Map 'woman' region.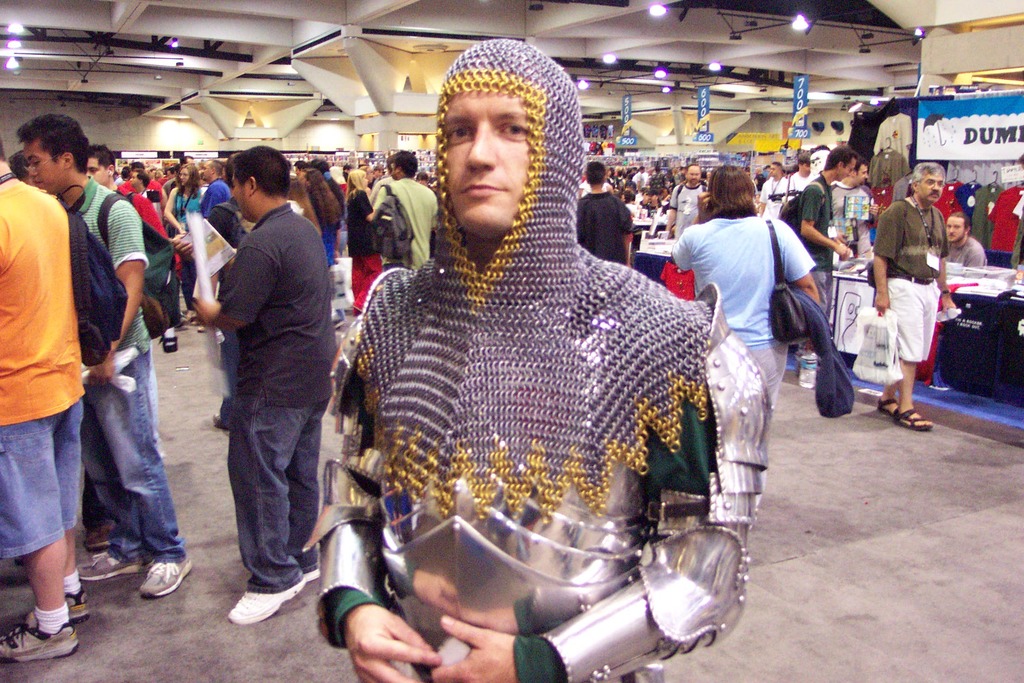
Mapped to box=[669, 162, 824, 526].
